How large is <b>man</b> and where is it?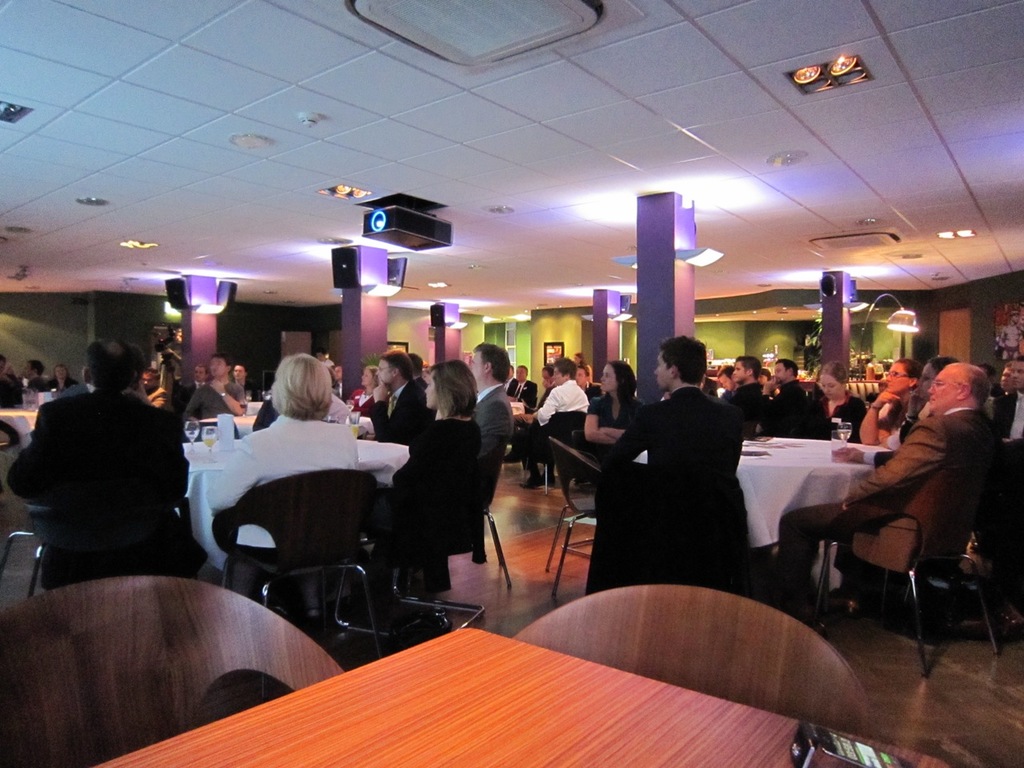
Bounding box: (767,358,809,440).
